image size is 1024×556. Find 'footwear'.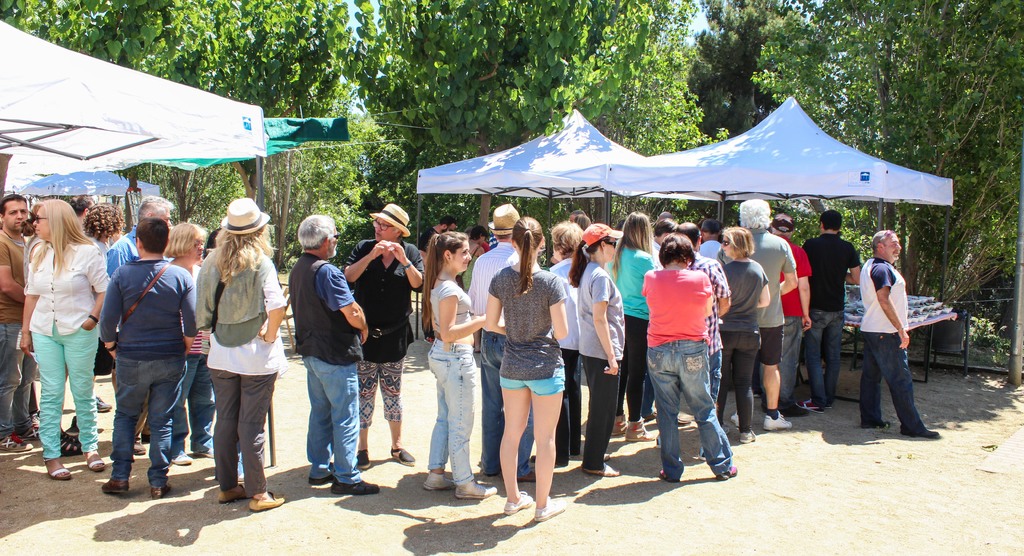
bbox(612, 408, 627, 440).
